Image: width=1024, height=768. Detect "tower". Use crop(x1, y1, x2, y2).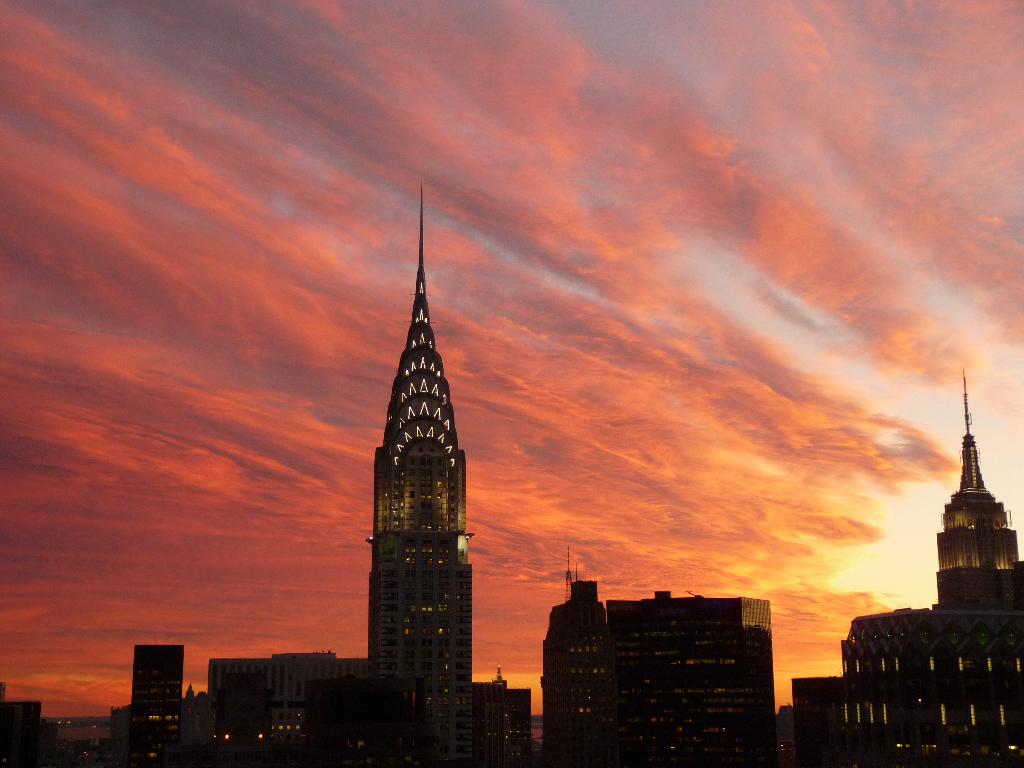
crop(346, 194, 499, 696).
